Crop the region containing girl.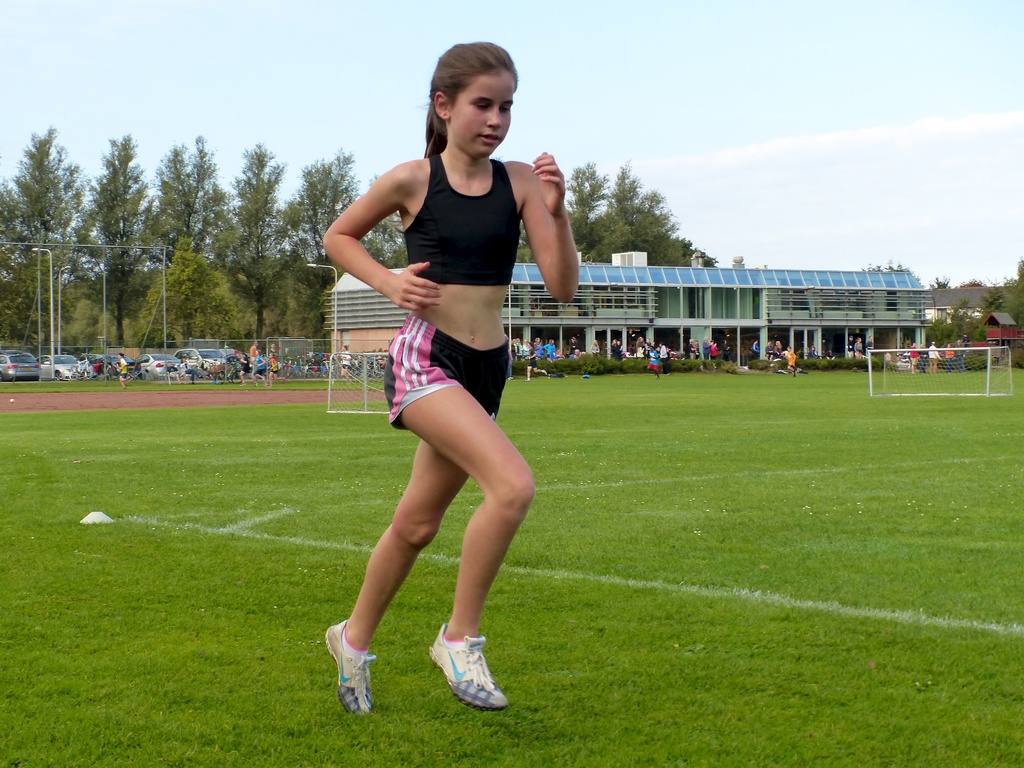
Crop region: 314, 38, 581, 712.
